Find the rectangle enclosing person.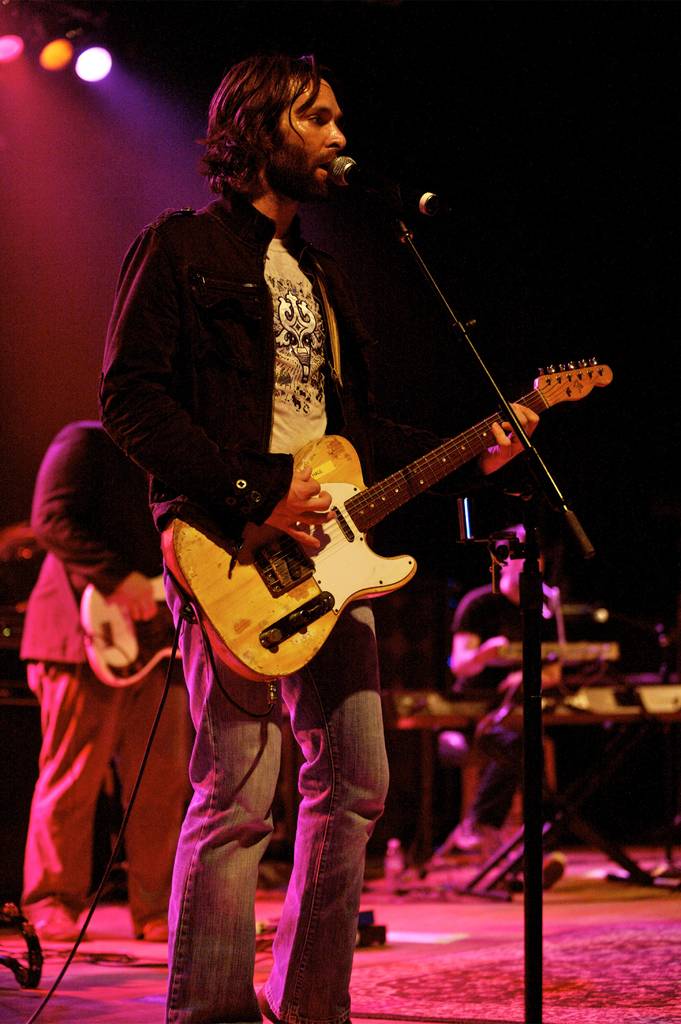
<bbox>21, 421, 198, 946</bbox>.
